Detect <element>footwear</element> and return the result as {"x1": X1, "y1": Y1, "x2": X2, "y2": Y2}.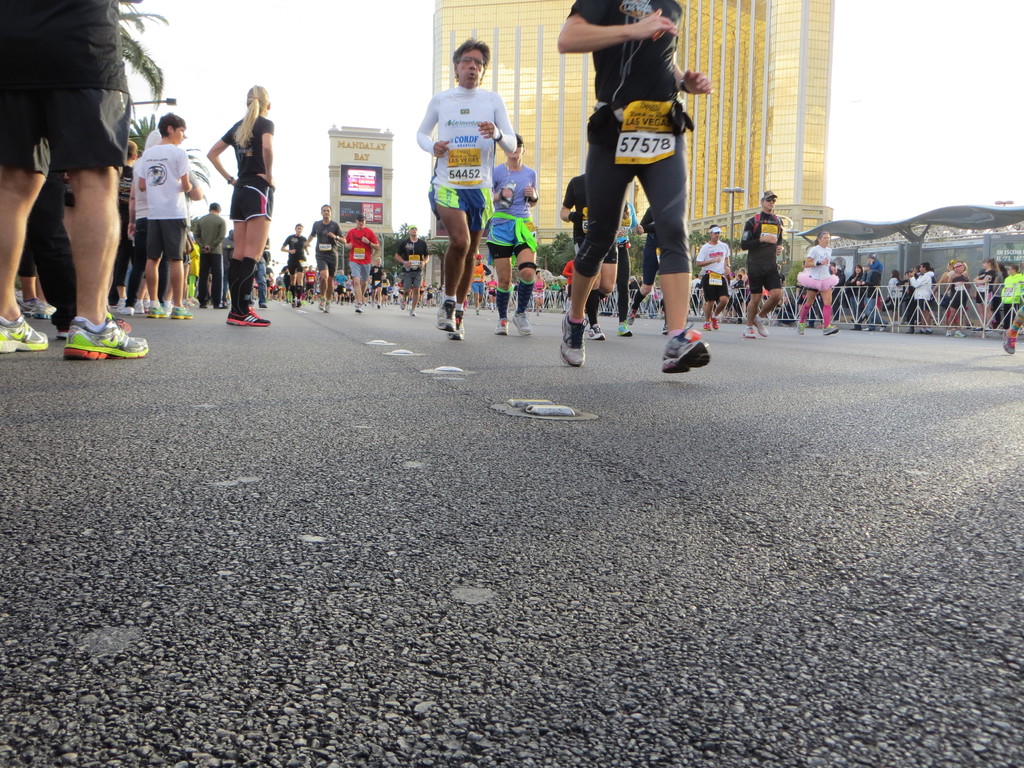
{"x1": 582, "y1": 321, "x2": 607, "y2": 339}.
